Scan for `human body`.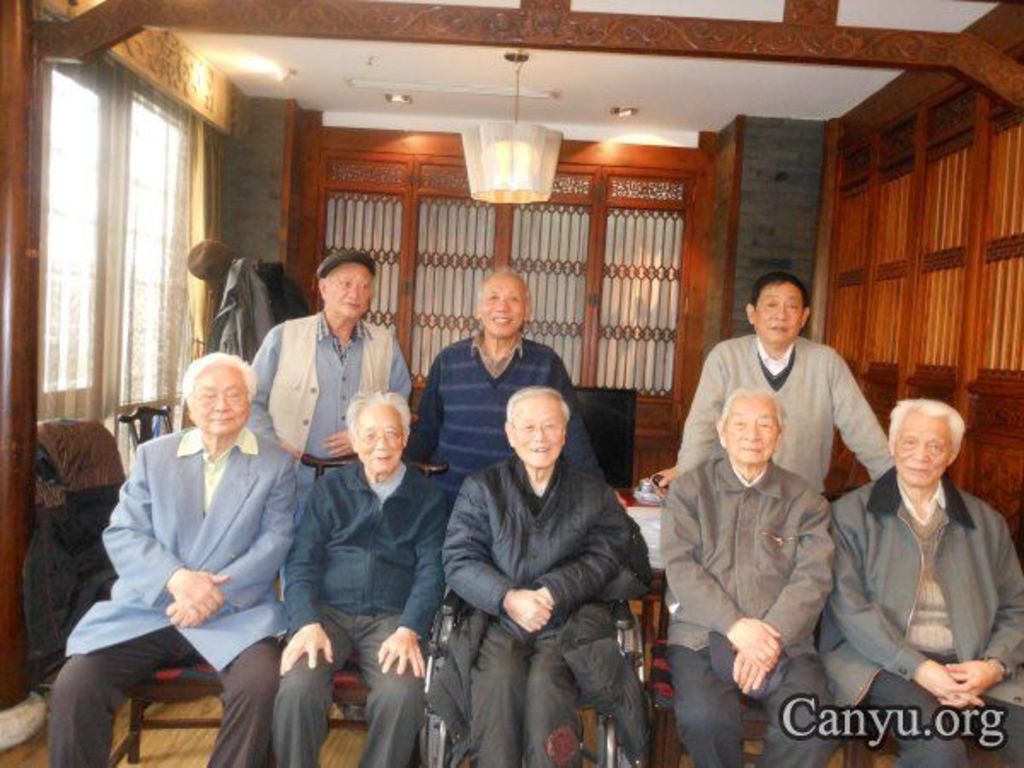
Scan result: 437, 457, 635, 766.
